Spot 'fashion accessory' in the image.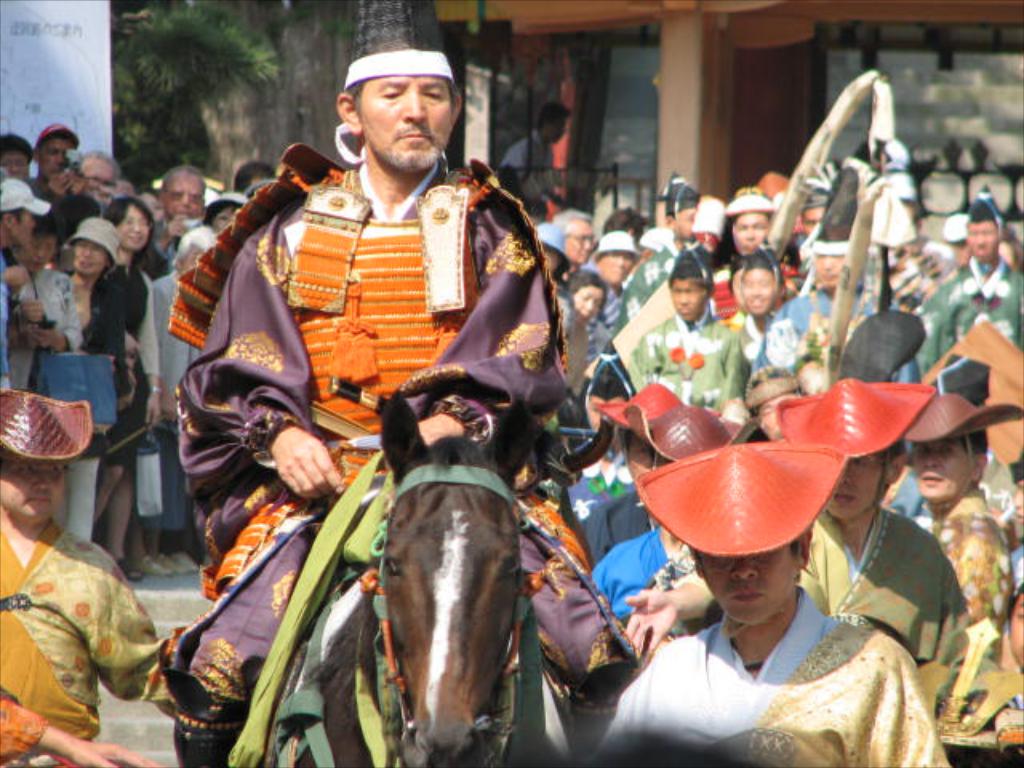
'fashion accessory' found at <box>597,229,638,261</box>.
